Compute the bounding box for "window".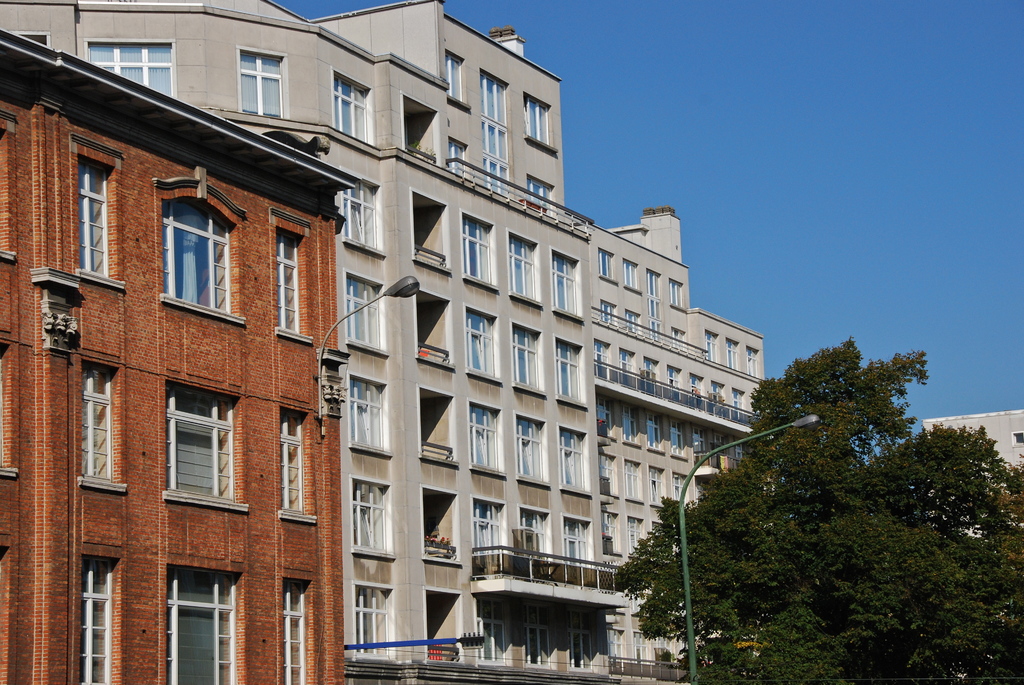
596, 249, 617, 290.
